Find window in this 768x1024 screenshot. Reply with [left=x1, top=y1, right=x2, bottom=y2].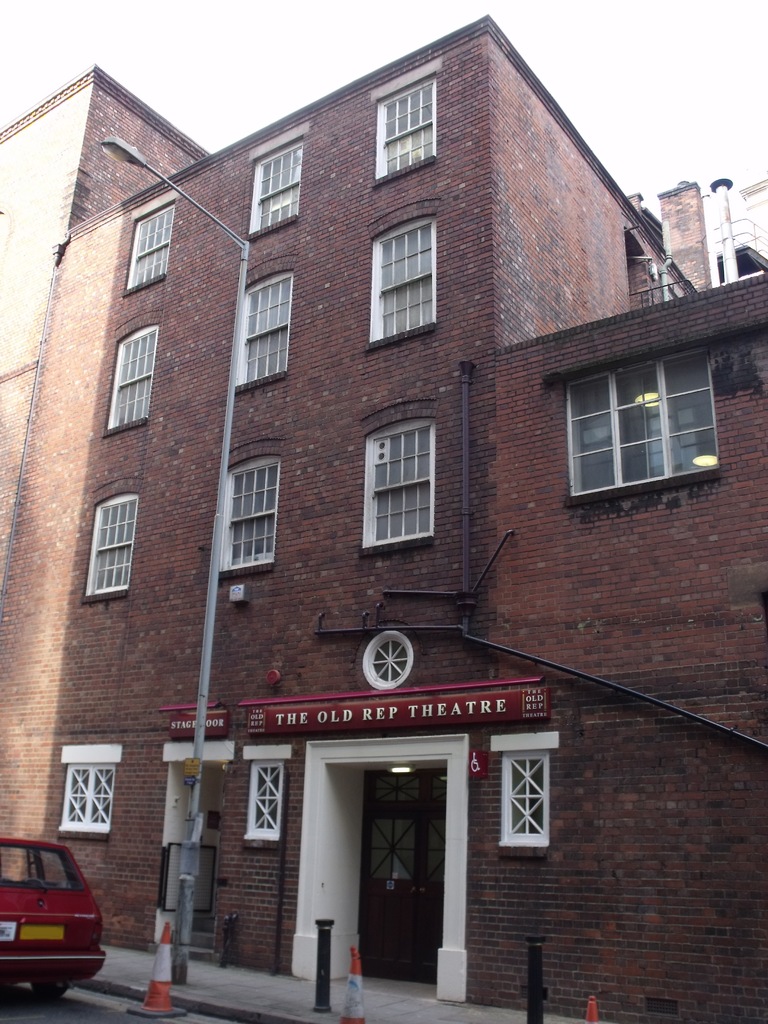
[left=124, top=199, right=175, bottom=293].
